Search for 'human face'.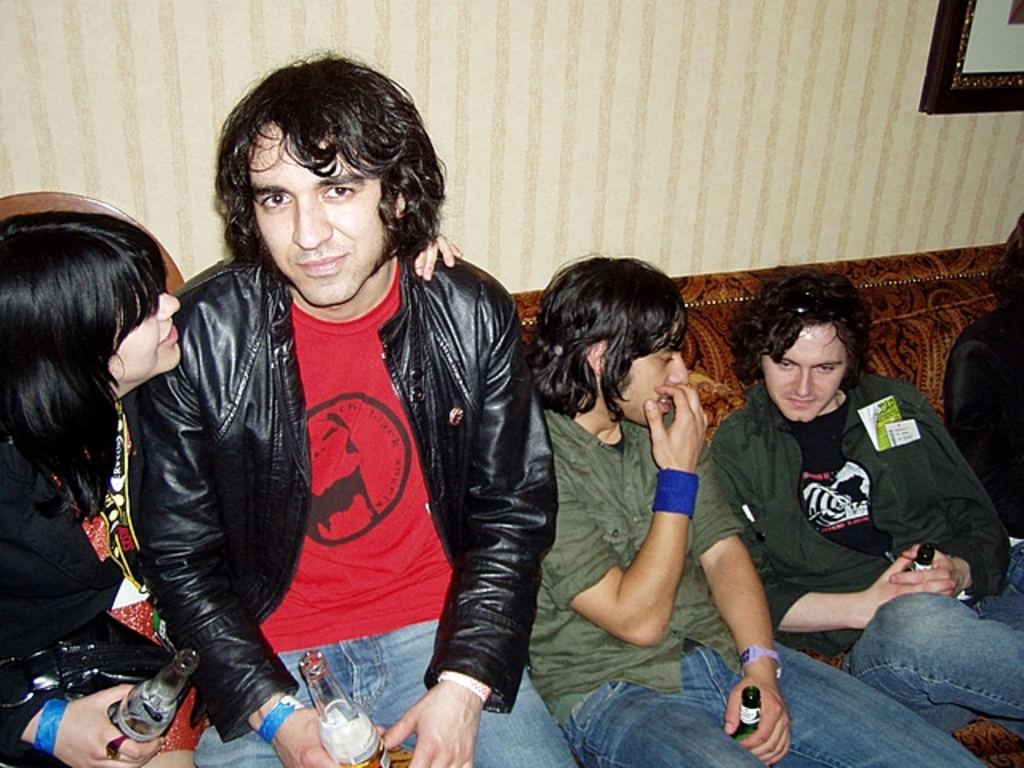
Found at (758, 322, 848, 422).
